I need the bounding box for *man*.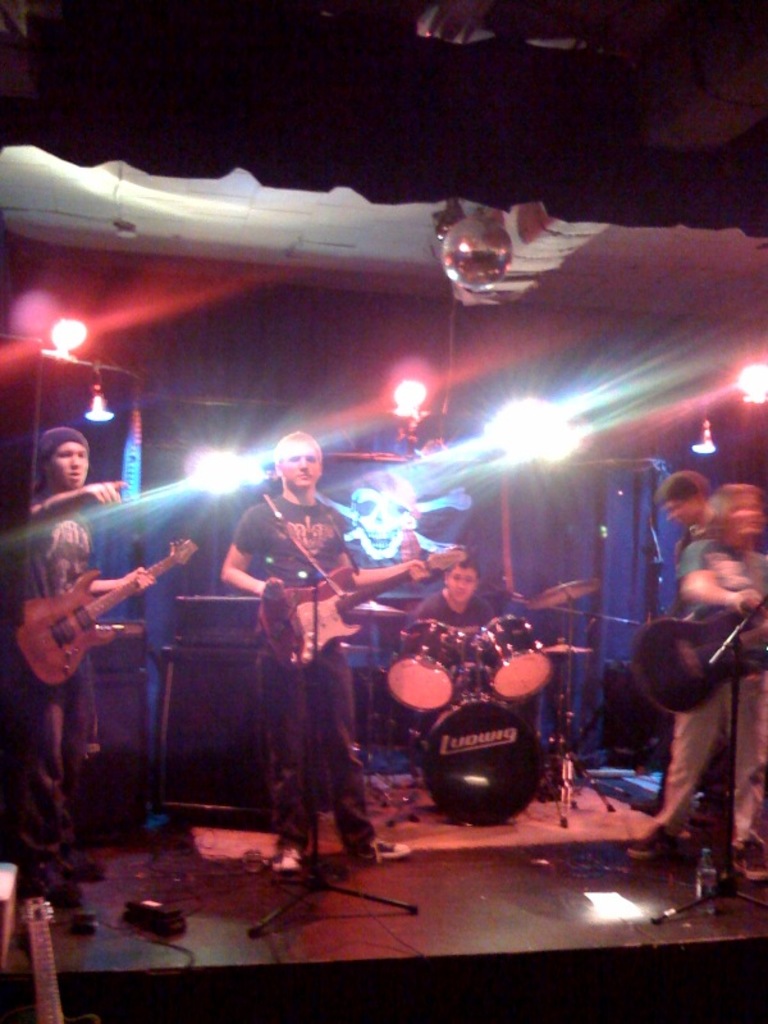
Here it is: bbox(607, 465, 722, 805).
